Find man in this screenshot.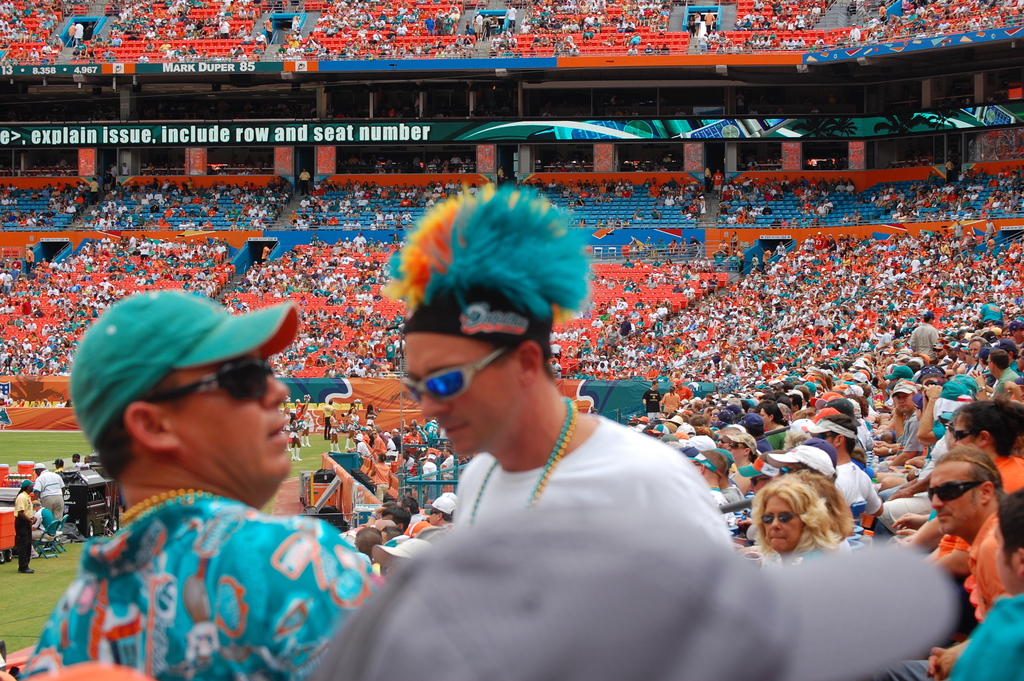
The bounding box for man is region(12, 479, 41, 571).
